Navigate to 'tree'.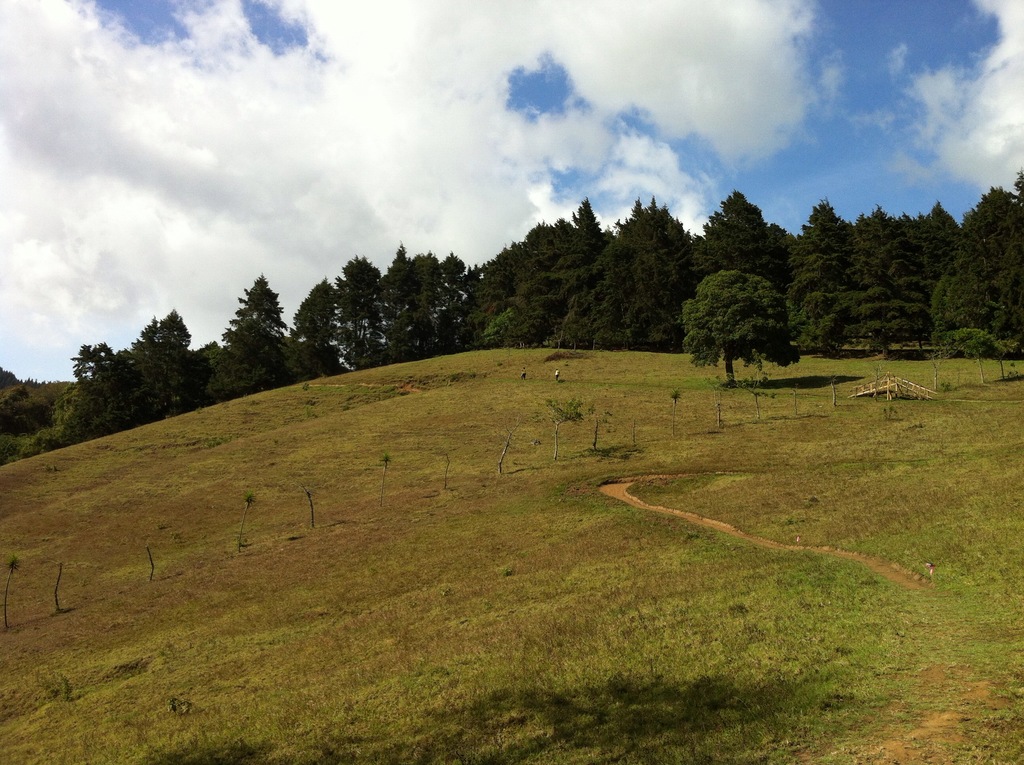
Navigation target: region(281, 271, 344, 387).
